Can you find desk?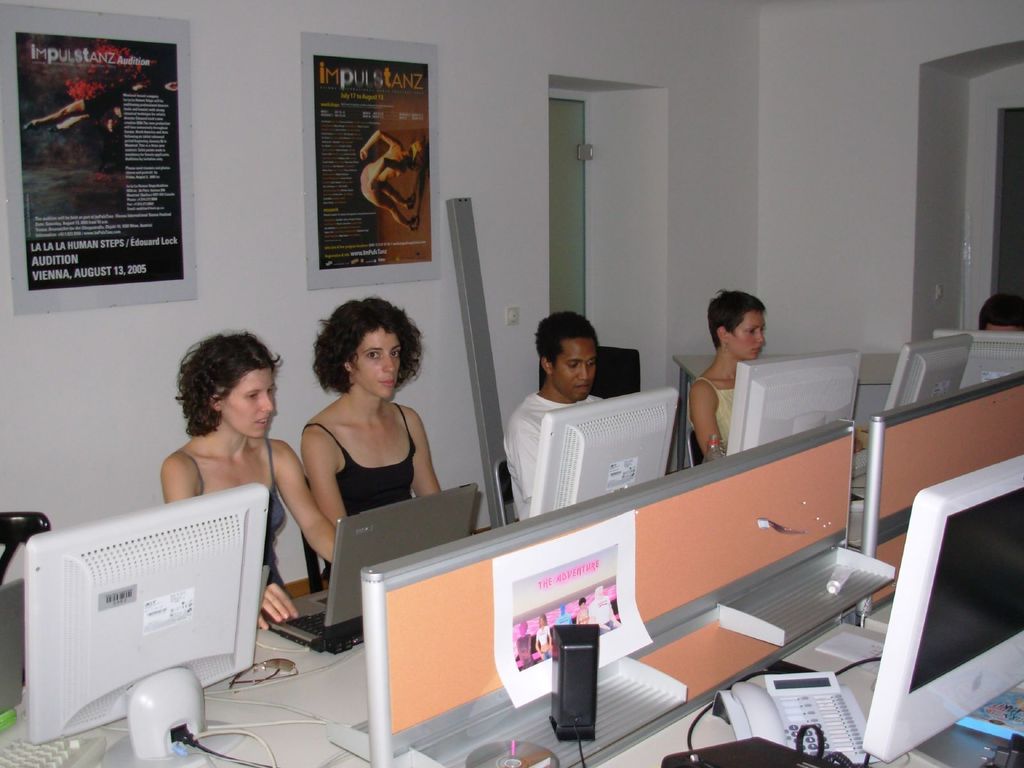
Yes, bounding box: BBox(2, 636, 1007, 767).
